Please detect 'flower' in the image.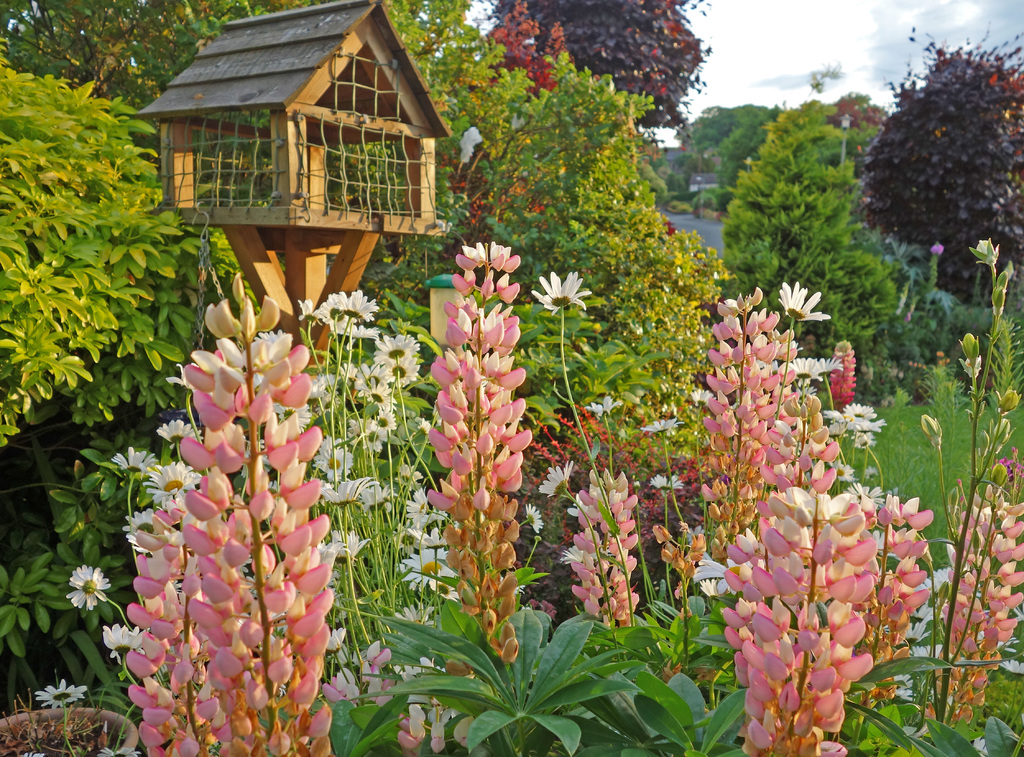
rect(534, 459, 572, 503).
